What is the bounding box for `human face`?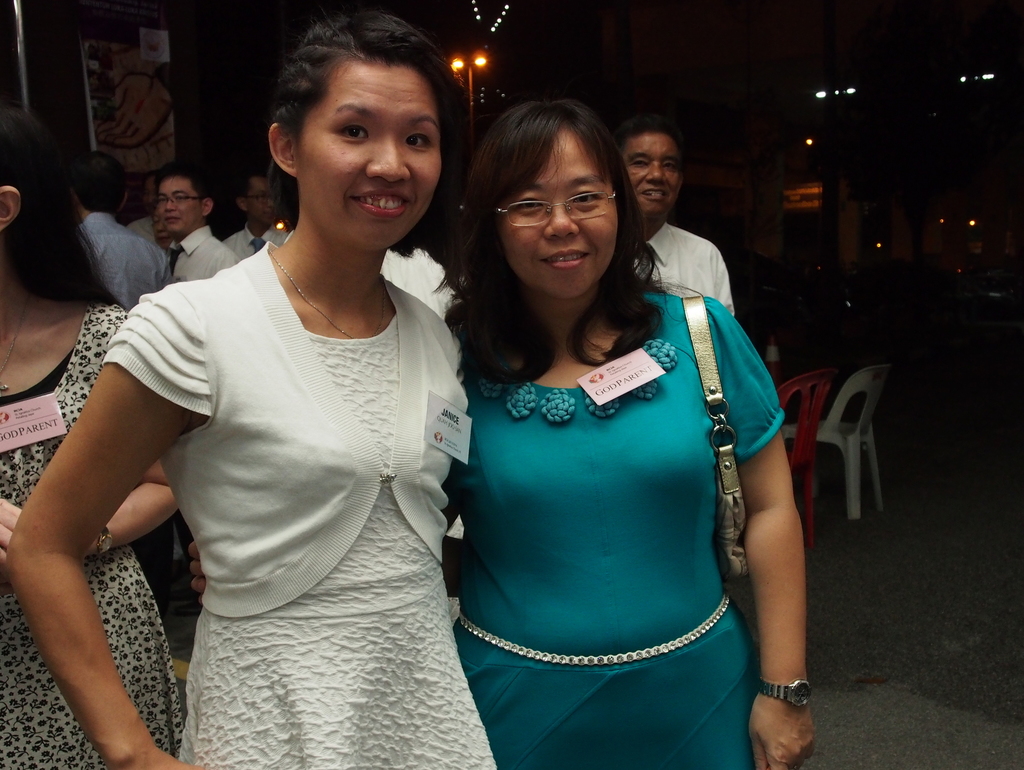
crop(295, 56, 442, 251).
